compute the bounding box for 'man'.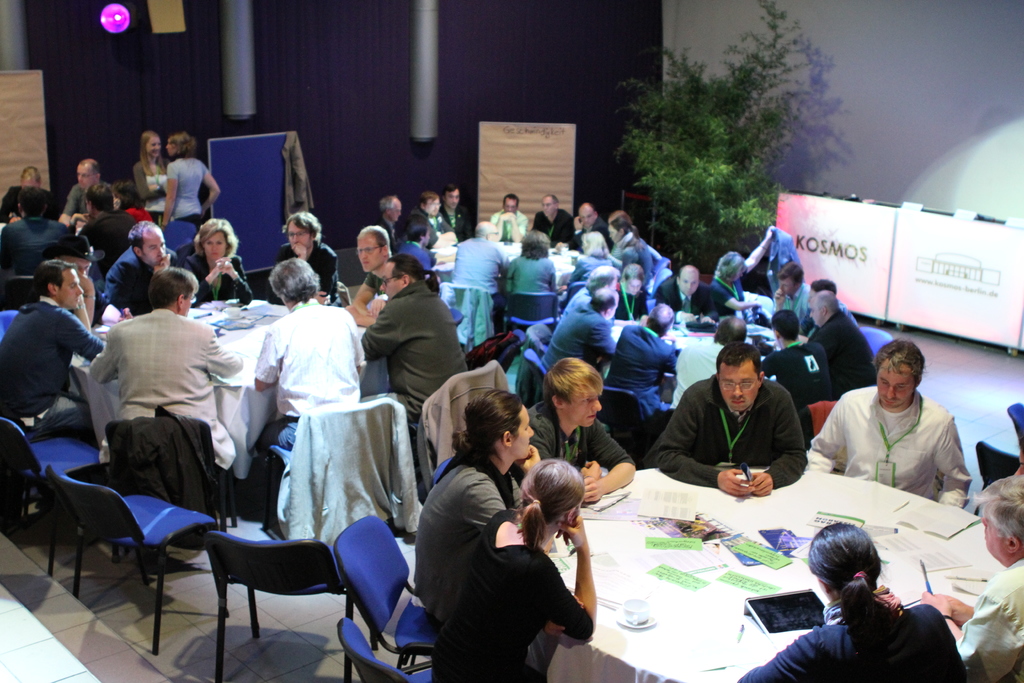
347,226,392,314.
